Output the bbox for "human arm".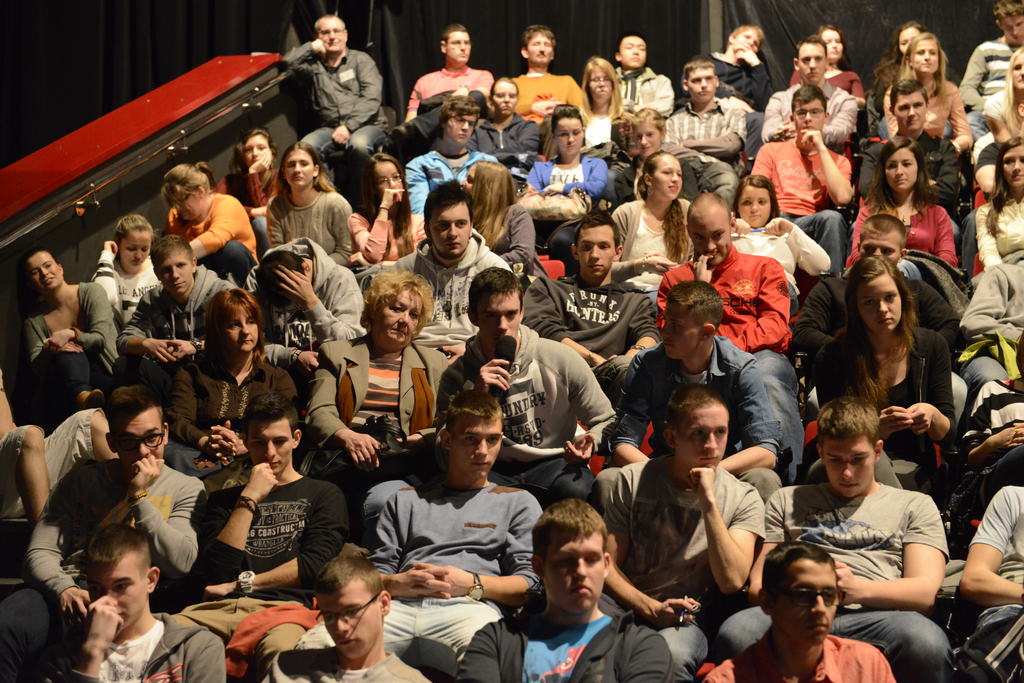
820,97,867,143.
